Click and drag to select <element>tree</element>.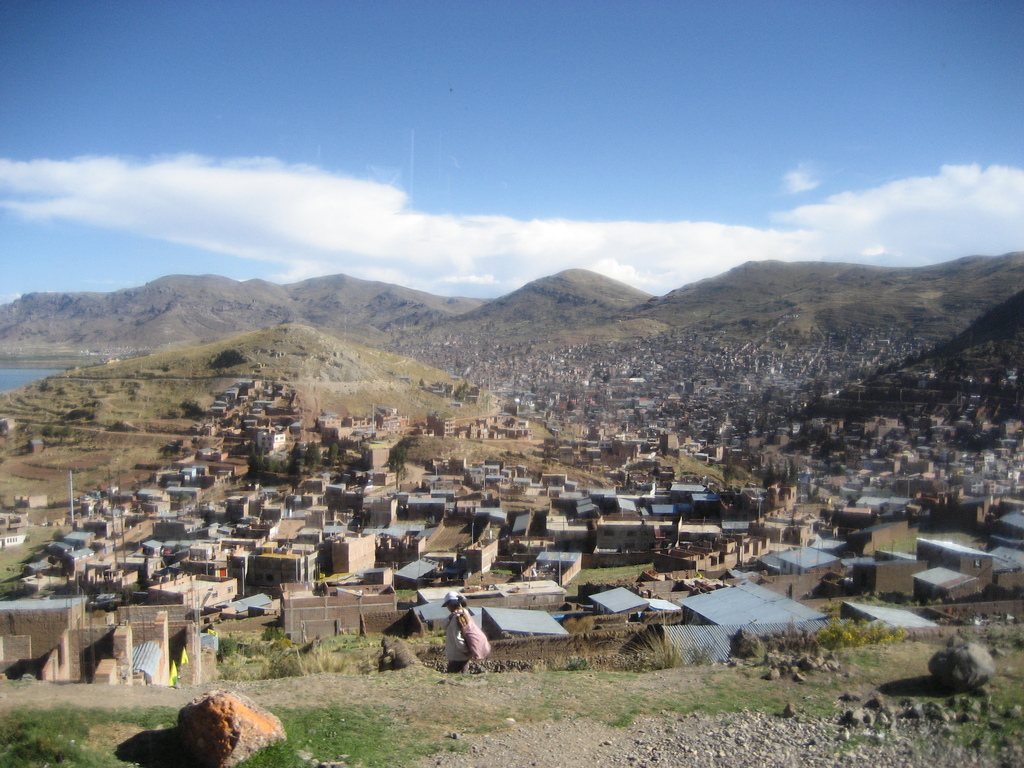
Selection: l=384, t=435, r=413, b=491.
